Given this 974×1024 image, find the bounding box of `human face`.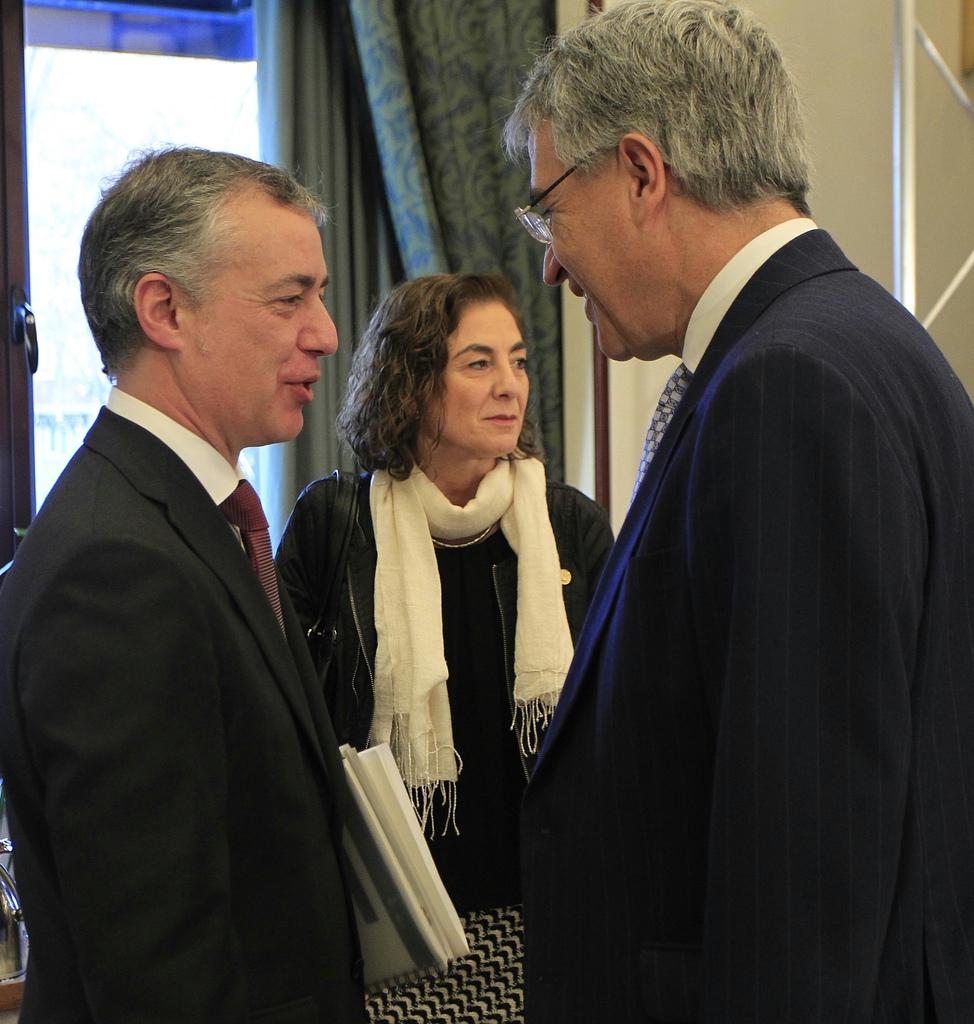
region(182, 187, 339, 445).
